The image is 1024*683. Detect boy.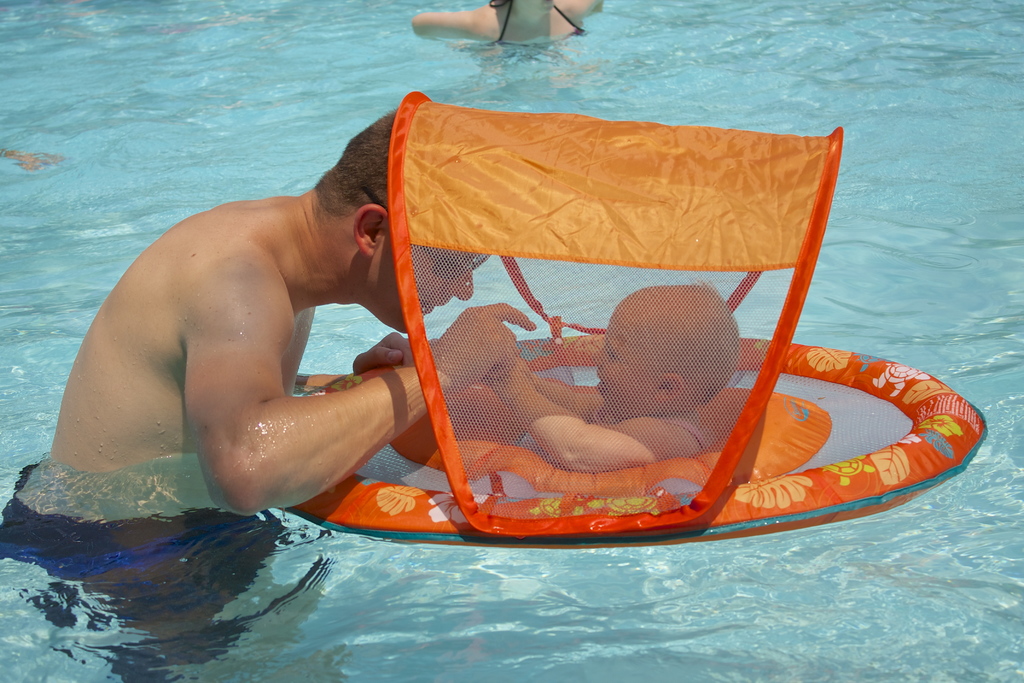
Detection: (476, 276, 738, 475).
